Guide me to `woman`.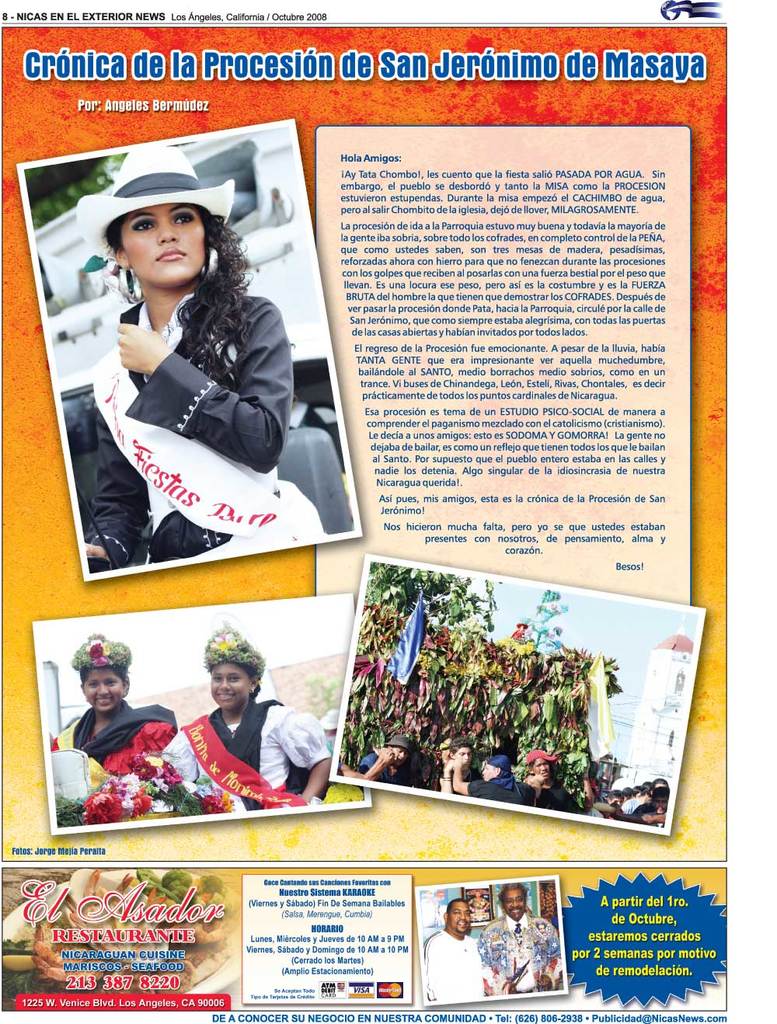
Guidance: detection(44, 182, 368, 587).
